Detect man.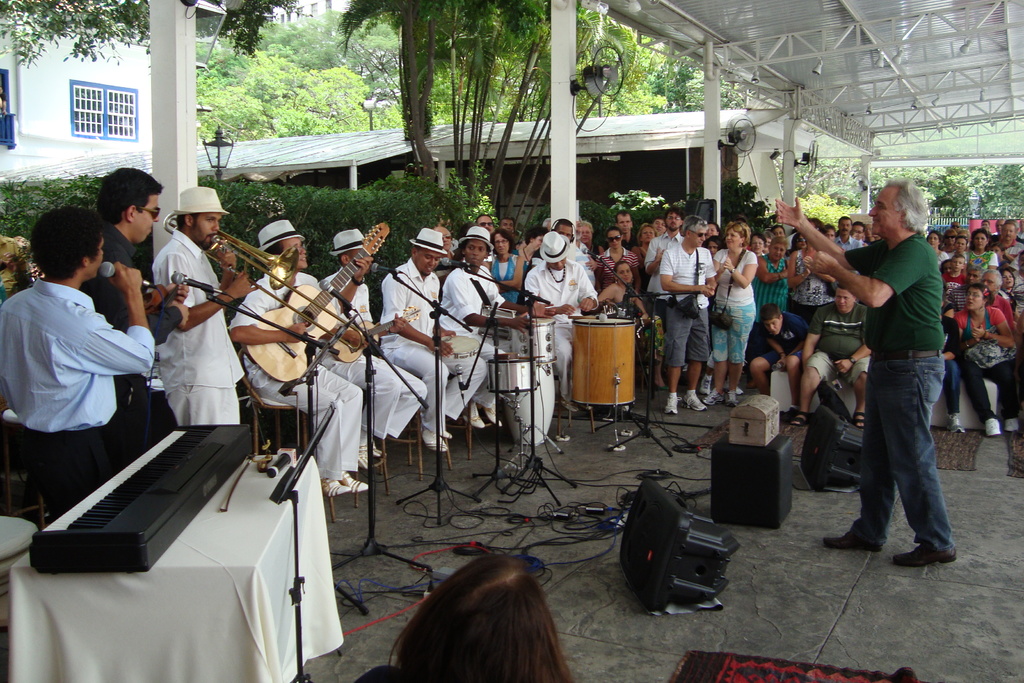
Detected at [x1=667, y1=209, x2=726, y2=415].
